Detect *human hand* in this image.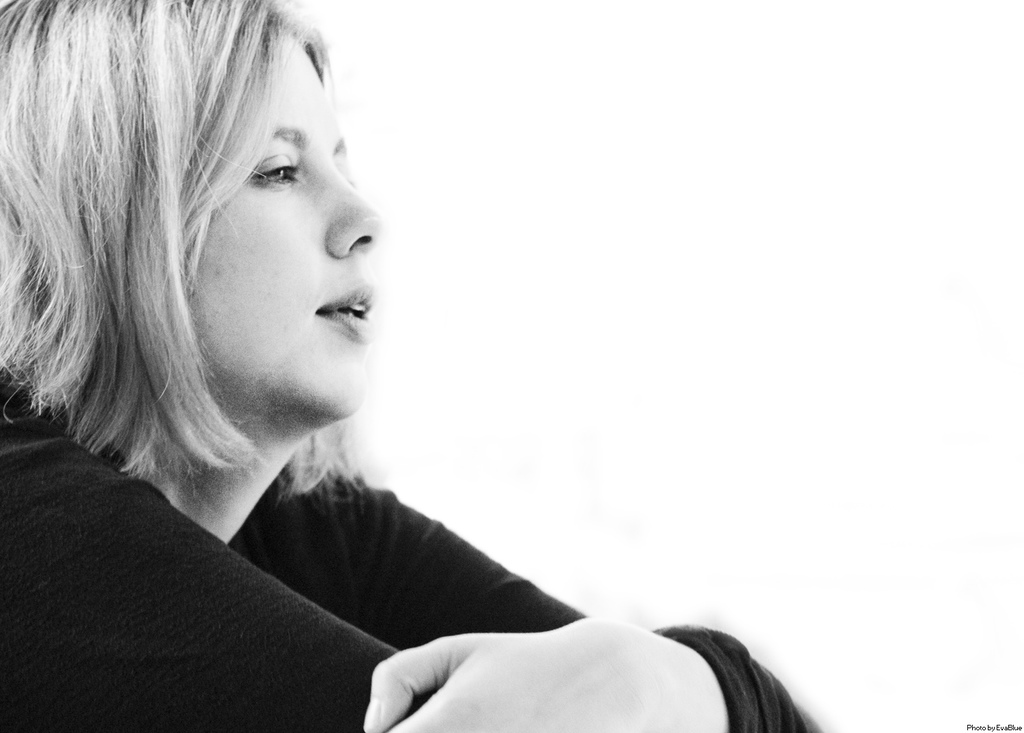
Detection: 362/617/670/731.
